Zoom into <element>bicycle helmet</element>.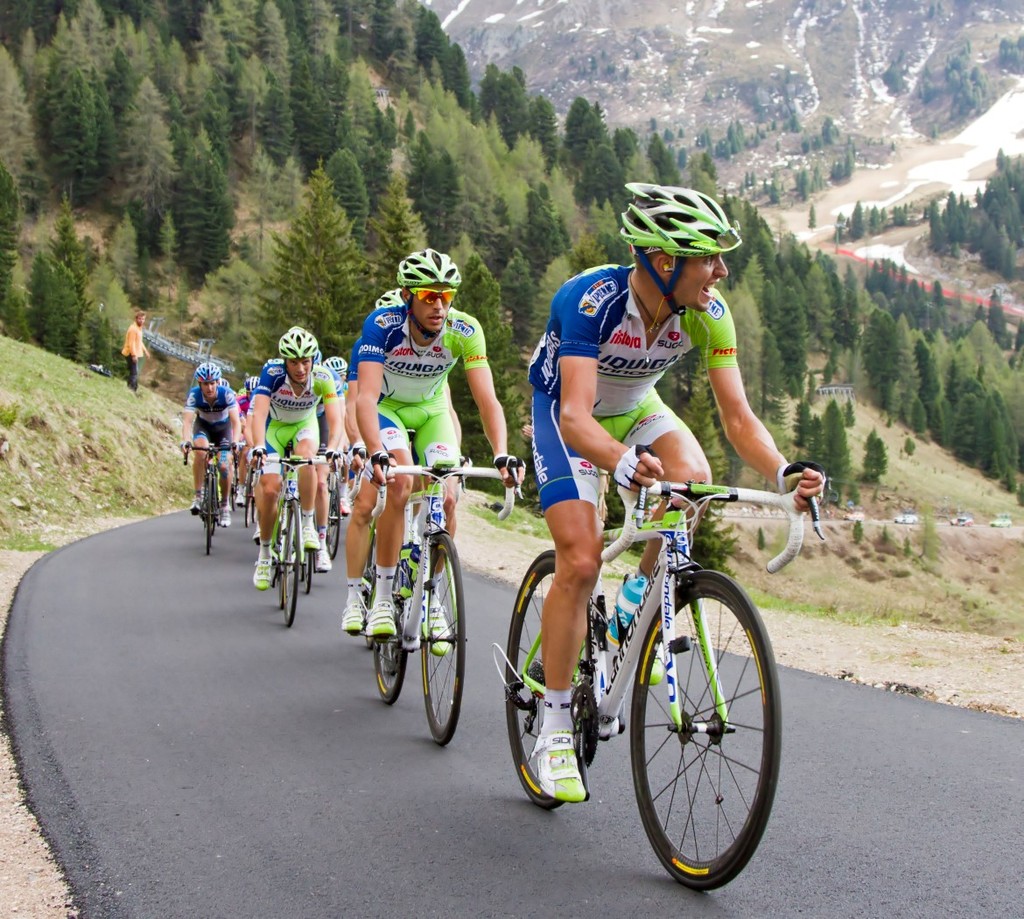
Zoom target: box=[621, 179, 740, 325].
